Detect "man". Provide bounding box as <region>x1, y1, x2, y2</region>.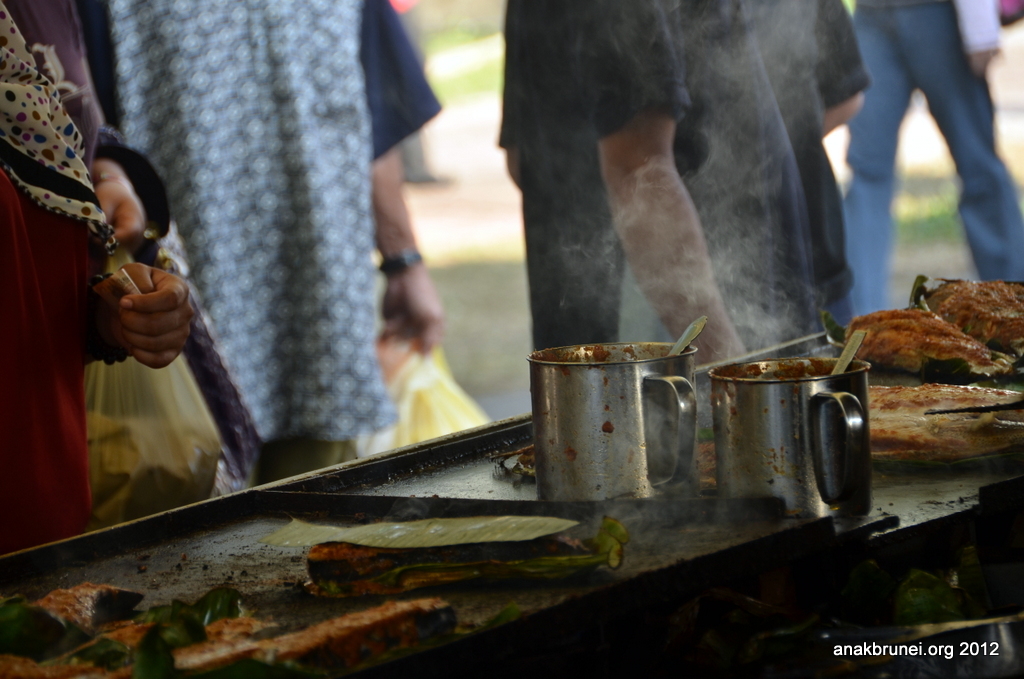
<region>839, 0, 1023, 324</region>.
